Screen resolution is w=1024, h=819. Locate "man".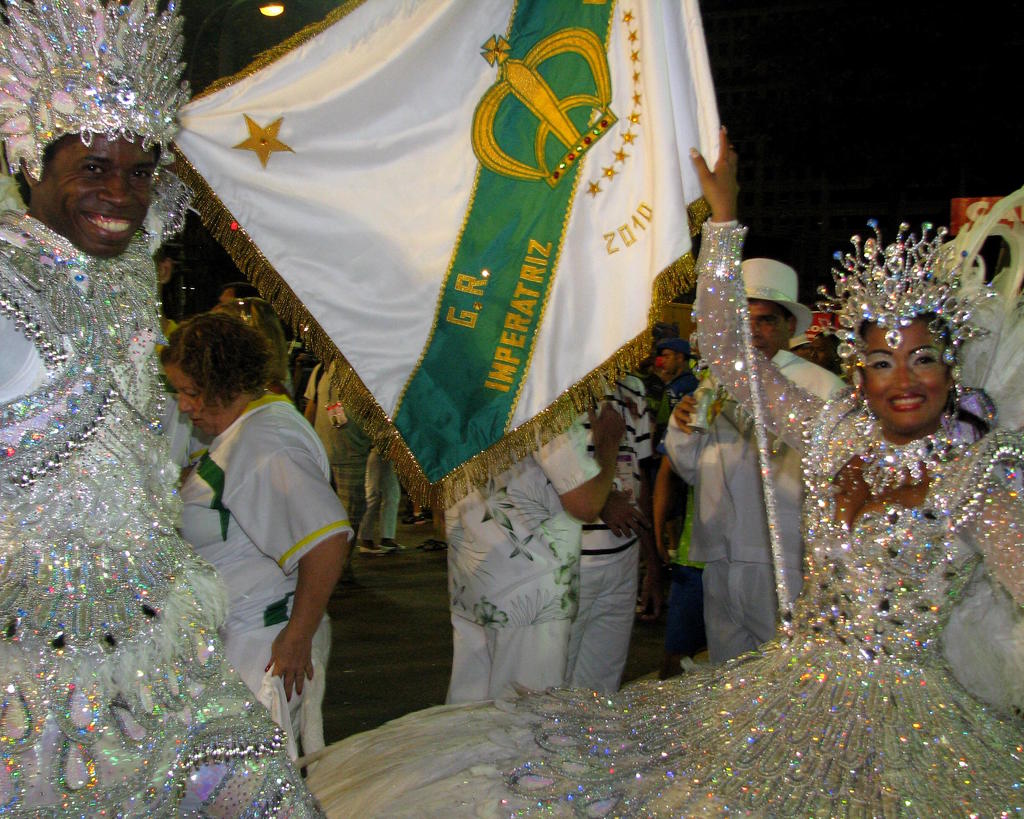
[210, 287, 253, 321].
